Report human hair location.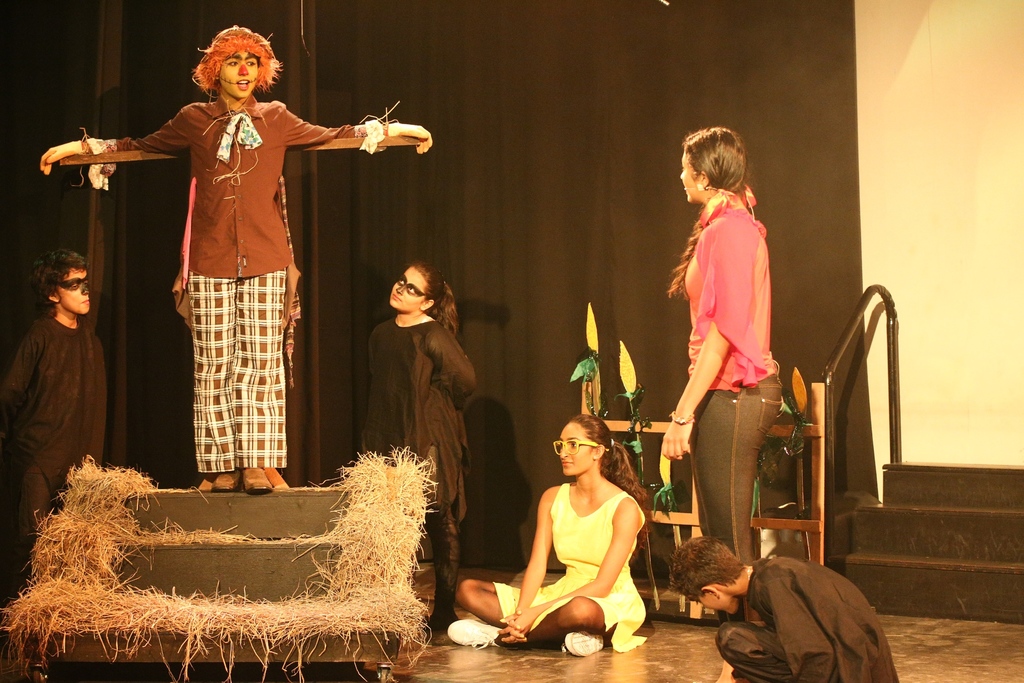
Report: (left=666, top=123, right=748, bottom=298).
